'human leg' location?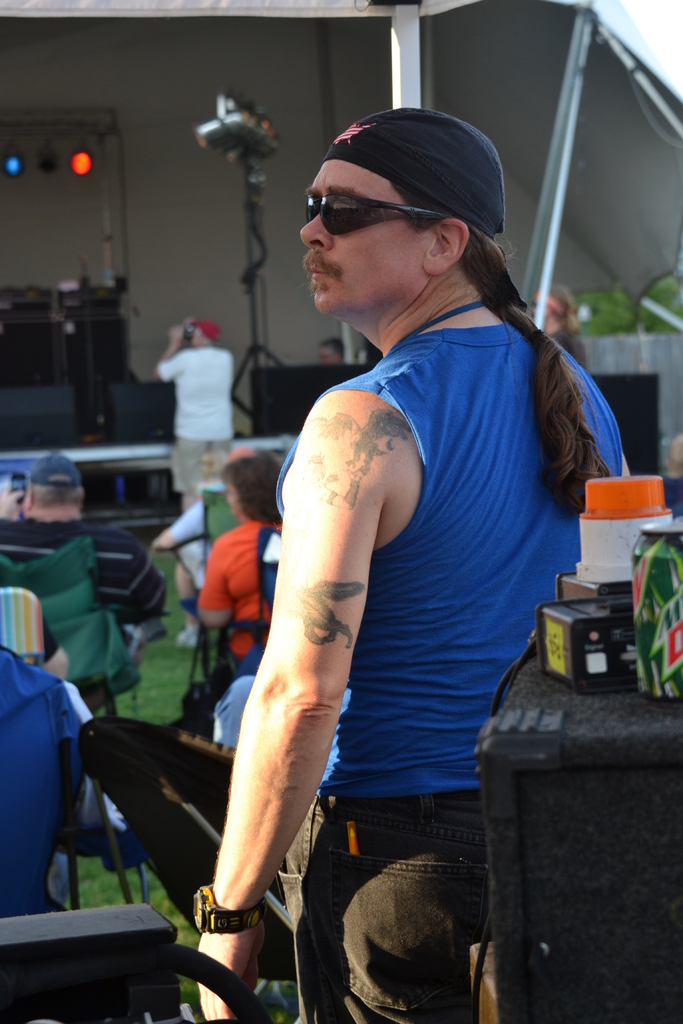
bbox(176, 540, 210, 646)
